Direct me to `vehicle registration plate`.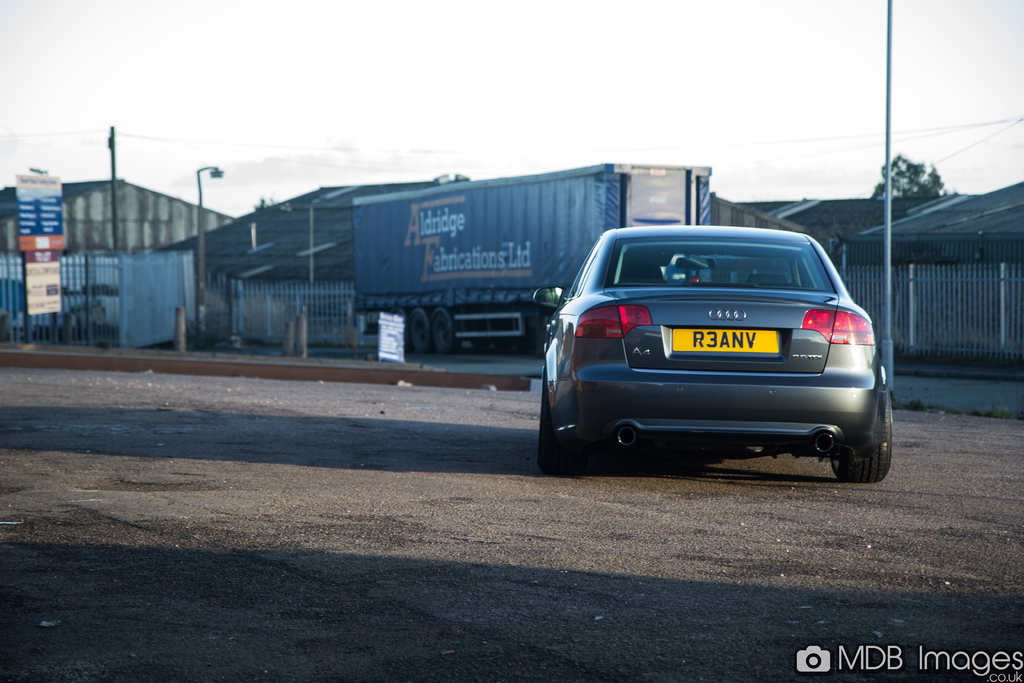
Direction: region(672, 325, 786, 352).
